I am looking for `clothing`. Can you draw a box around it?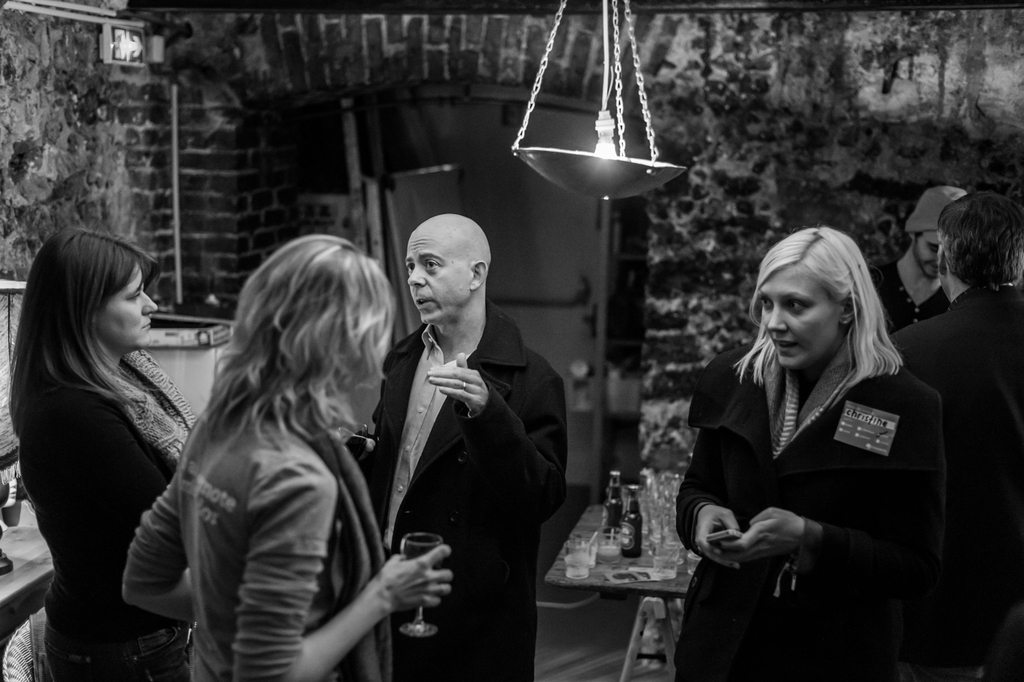
Sure, the bounding box is {"x1": 335, "y1": 256, "x2": 582, "y2": 669}.
